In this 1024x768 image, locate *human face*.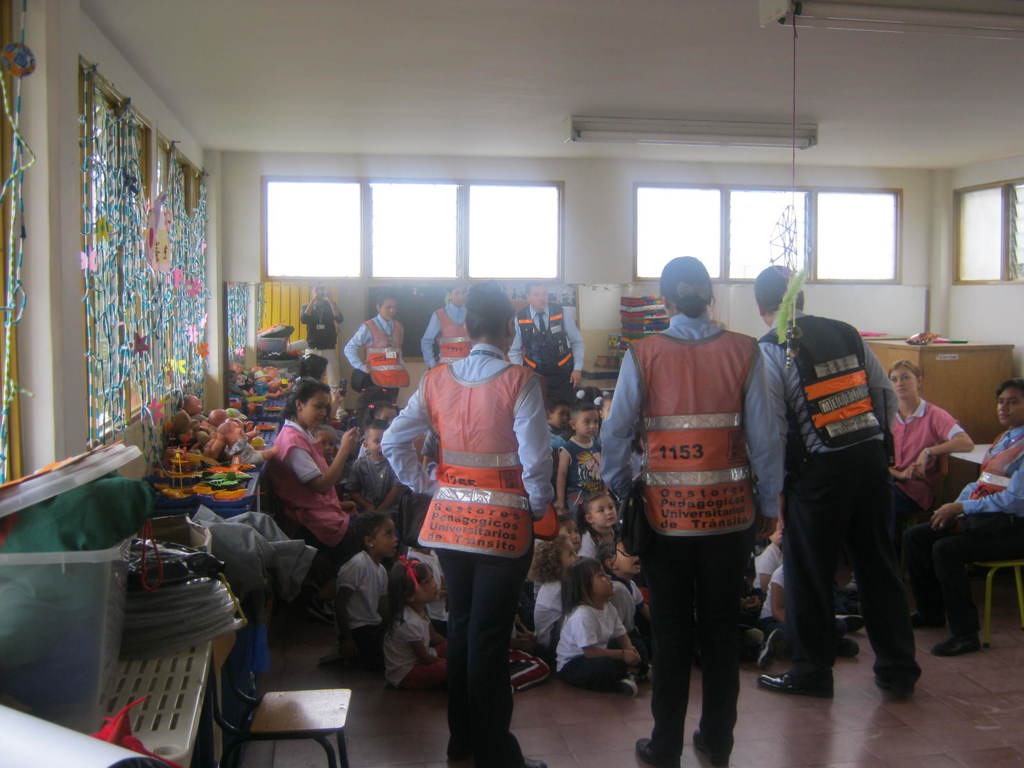
Bounding box: (left=301, top=392, right=325, bottom=427).
